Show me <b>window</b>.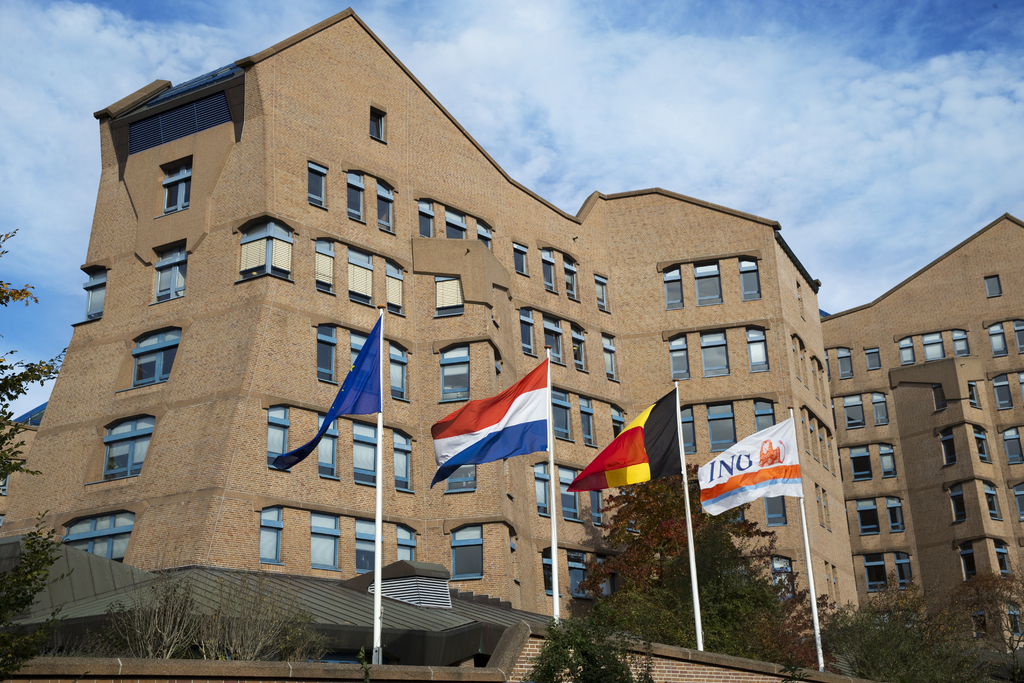
<b>window</b> is here: <region>865, 345, 883, 372</region>.
